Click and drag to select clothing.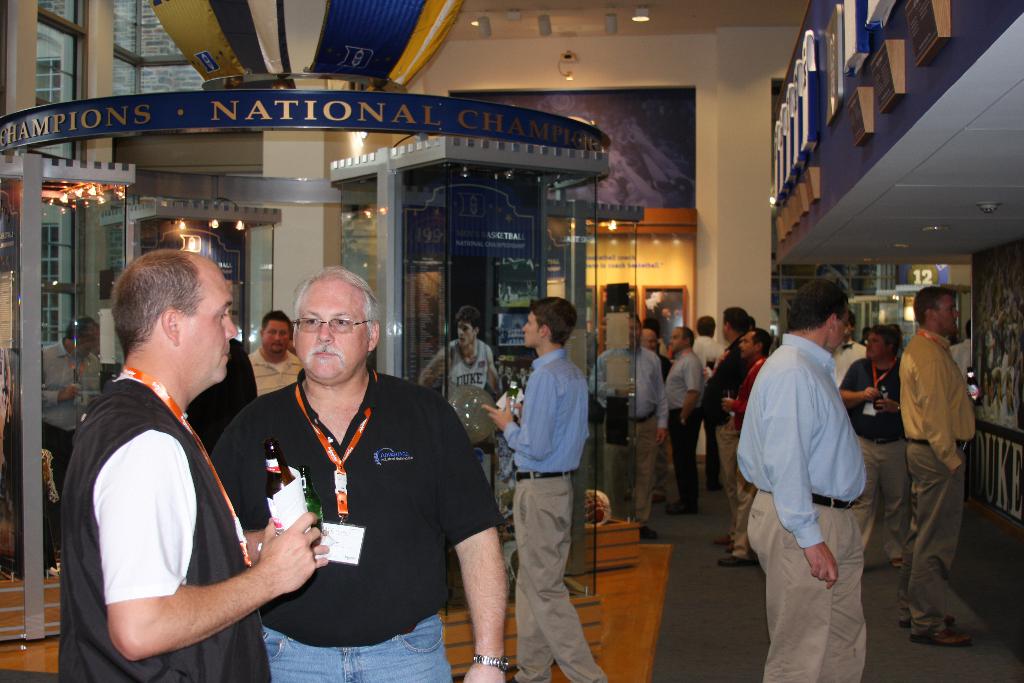
Selection: pyautogui.locateOnScreen(513, 352, 609, 682).
